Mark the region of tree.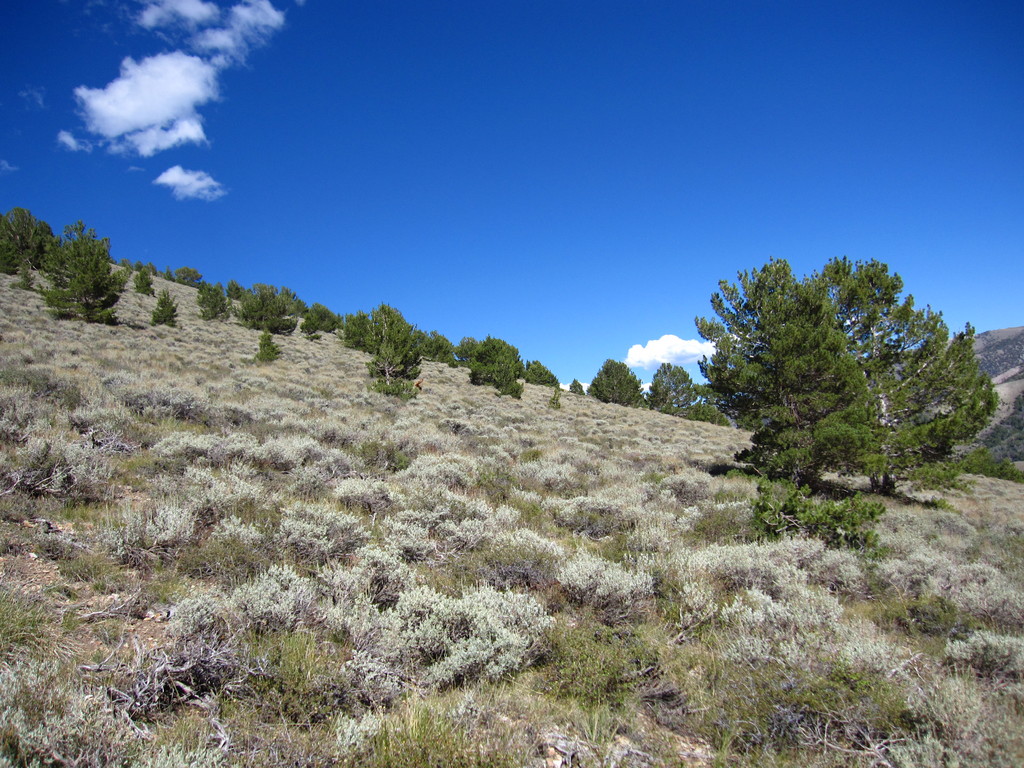
Region: locate(646, 355, 707, 415).
